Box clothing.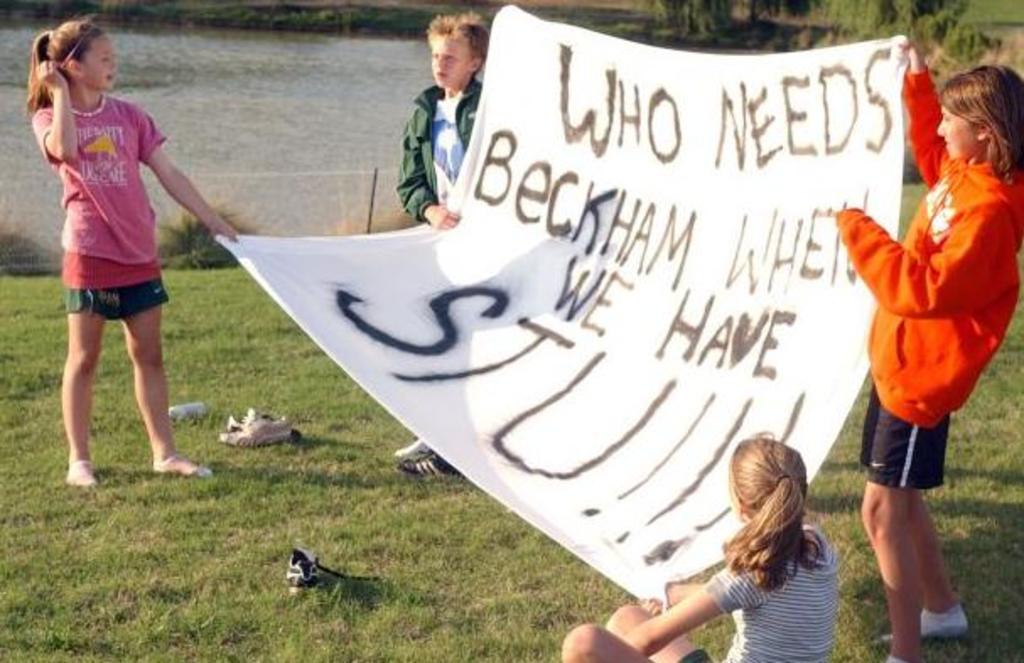
30 101 170 326.
